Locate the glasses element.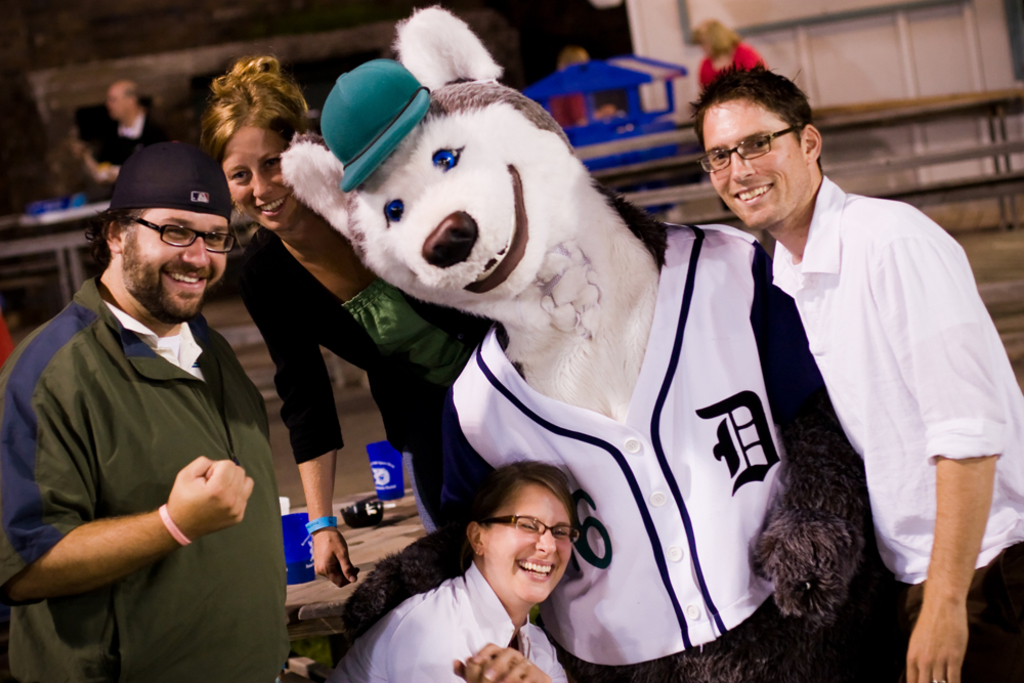
Element bbox: <bbox>486, 508, 585, 548</bbox>.
